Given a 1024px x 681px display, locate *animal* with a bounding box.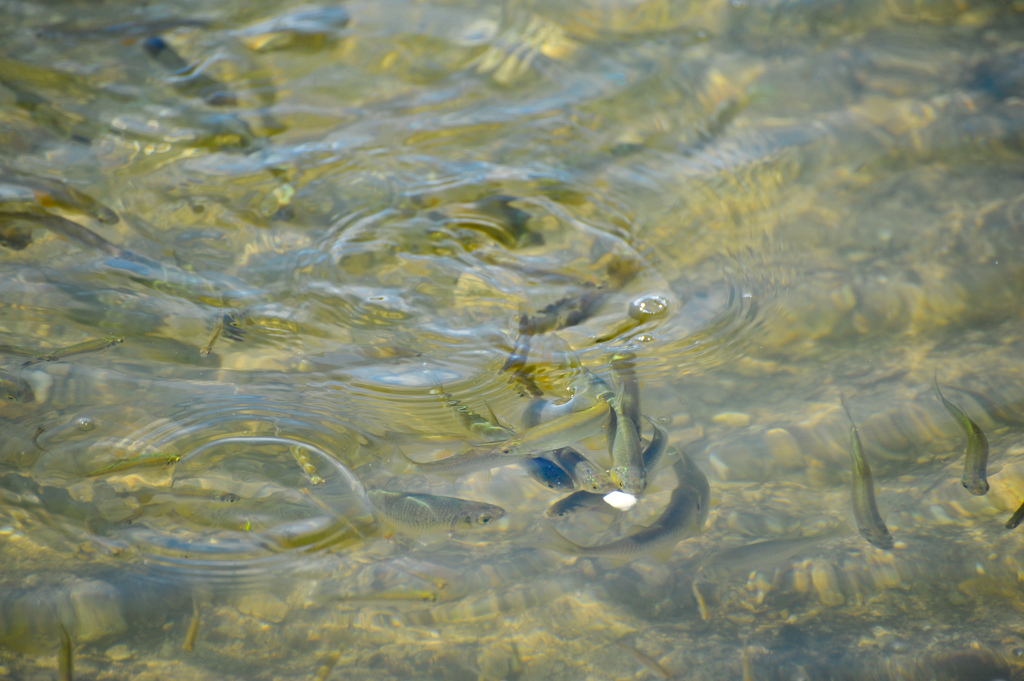
Located: bbox=(71, 456, 184, 482).
